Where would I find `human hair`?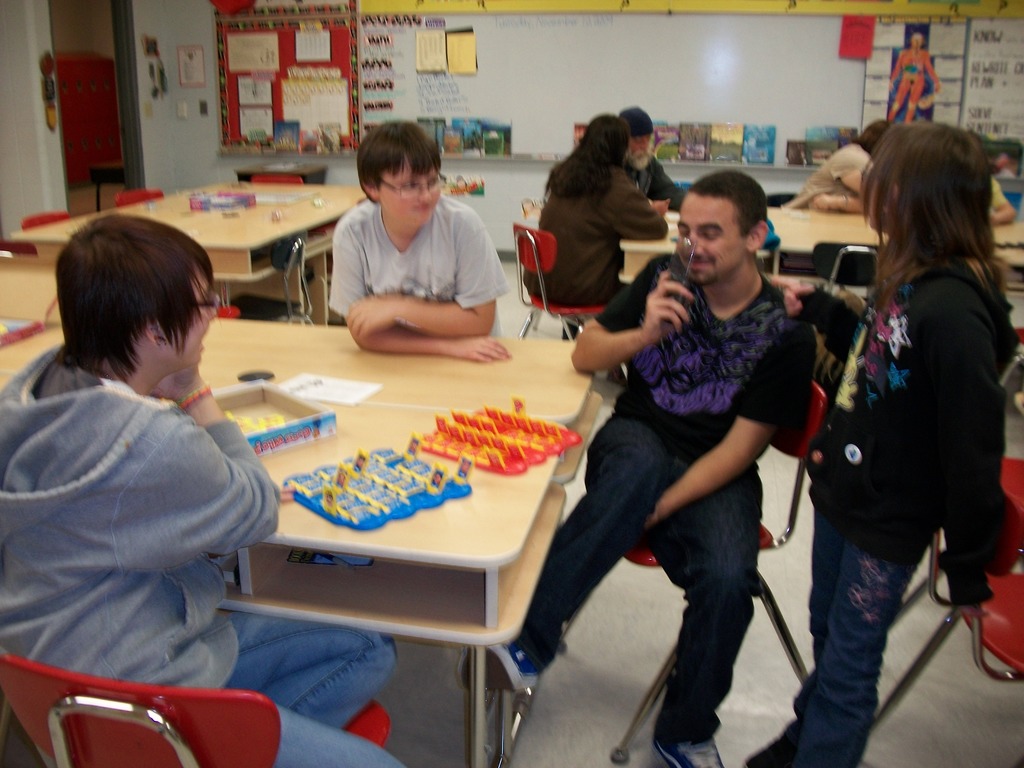
At 49/197/214/411.
